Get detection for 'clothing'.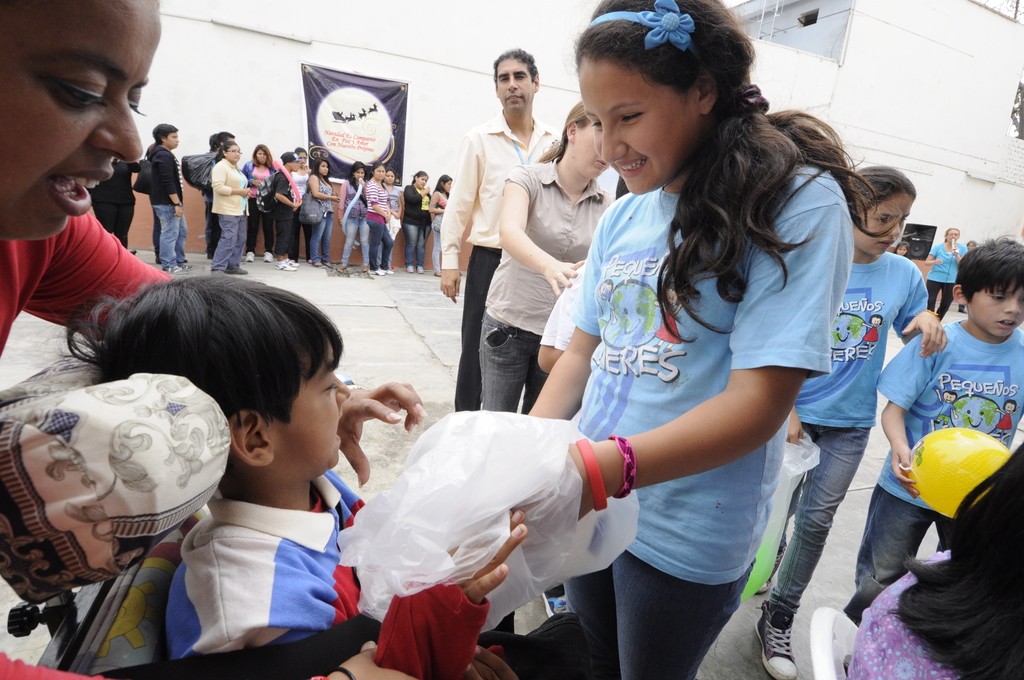
Detection: 837 302 1023 617.
